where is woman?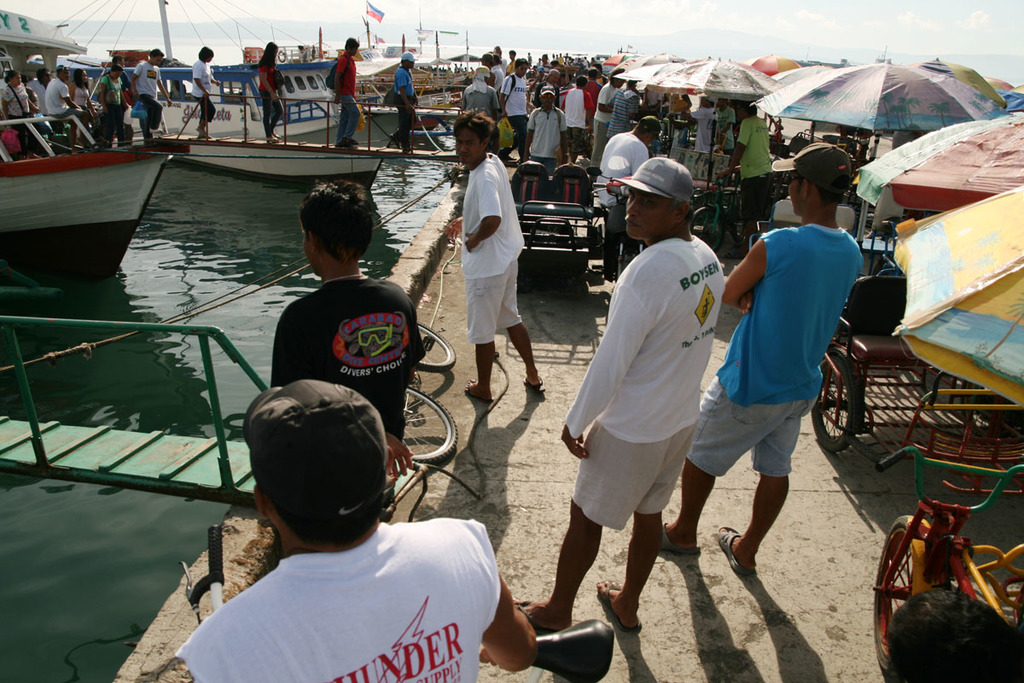
[left=259, top=41, right=294, bottom=144].
